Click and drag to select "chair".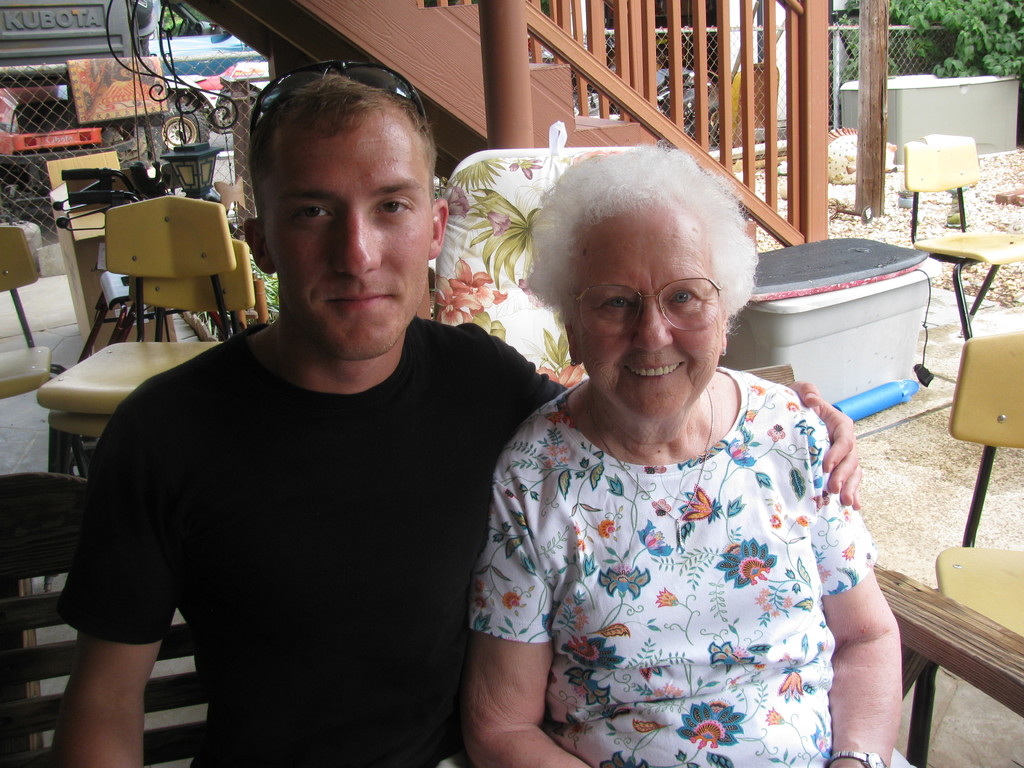
Selection: region(0, 467, 206, 767).
